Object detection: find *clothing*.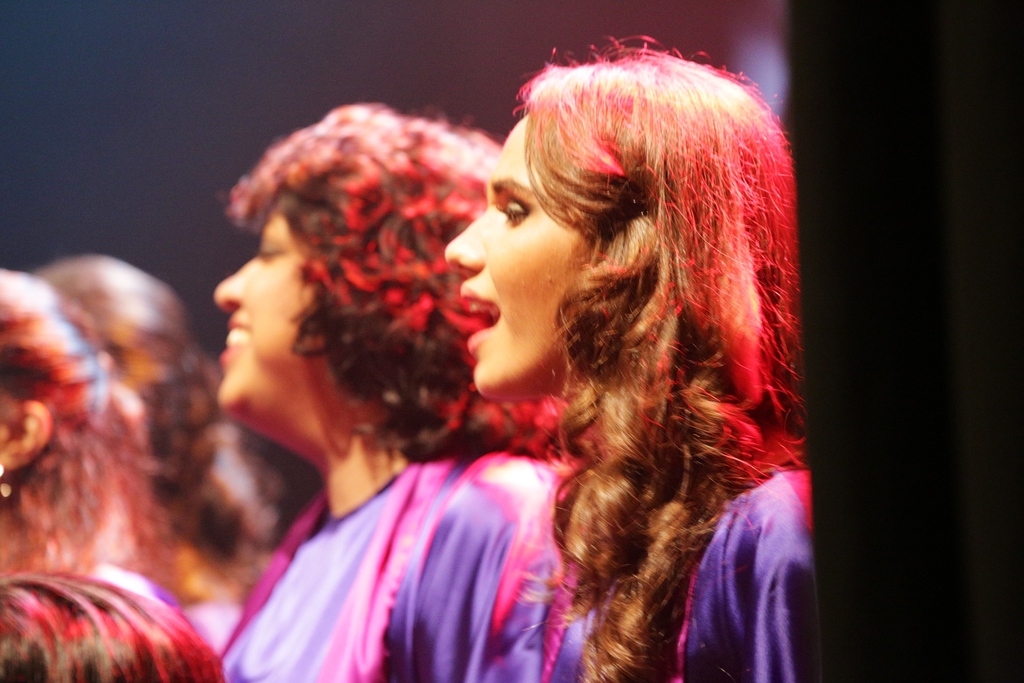
(left=188, top=388, right=579, bottom=673).
